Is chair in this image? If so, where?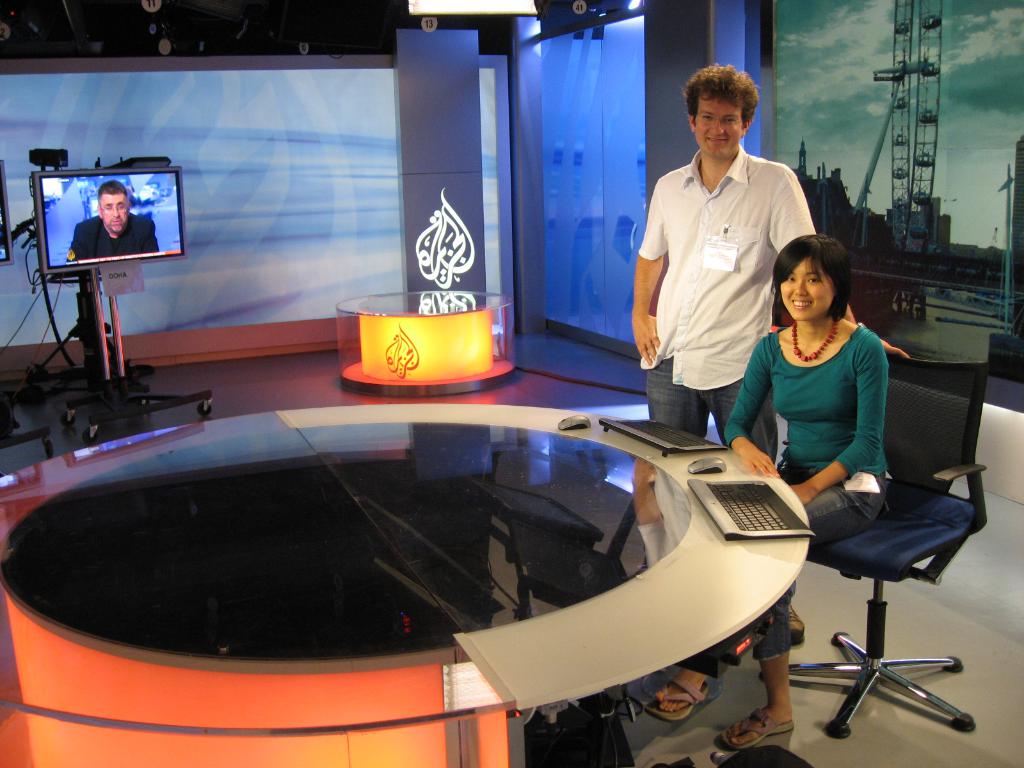
Yes, at bbox(799, 352, 989, 742).
